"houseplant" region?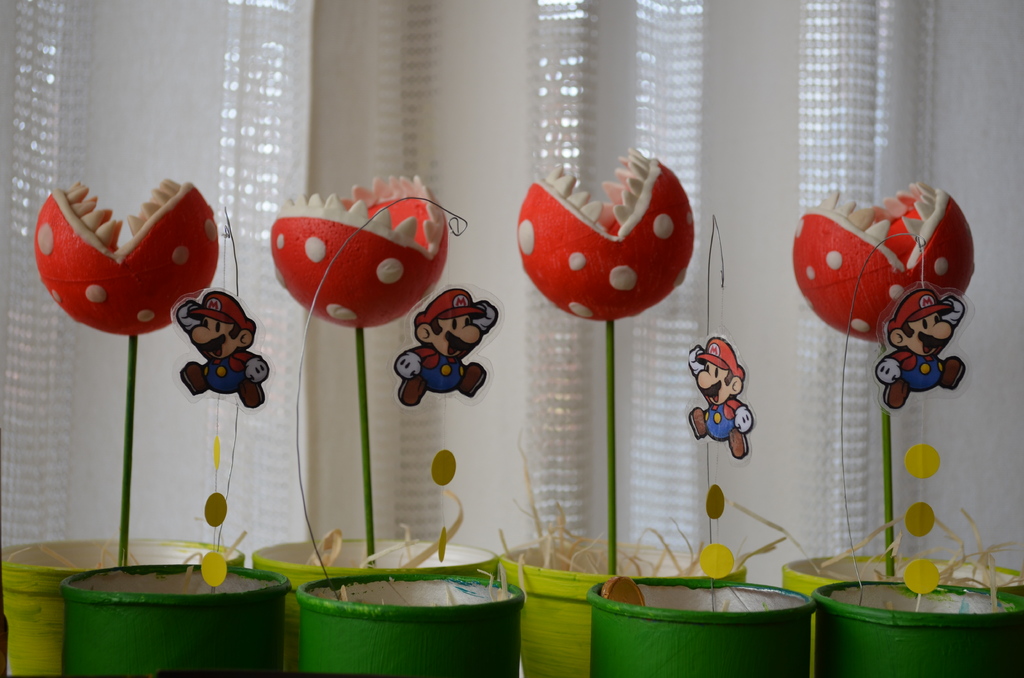
(245, 170, 502, 677)
